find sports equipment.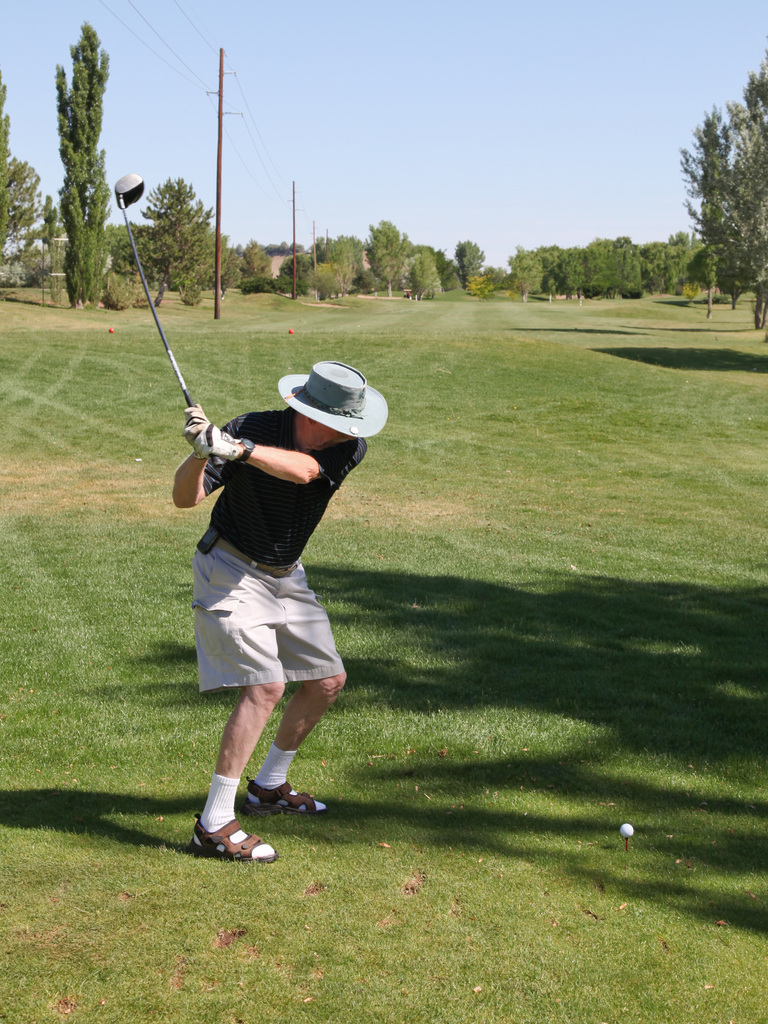
left=180, top=417, right=240, bottom=464.
